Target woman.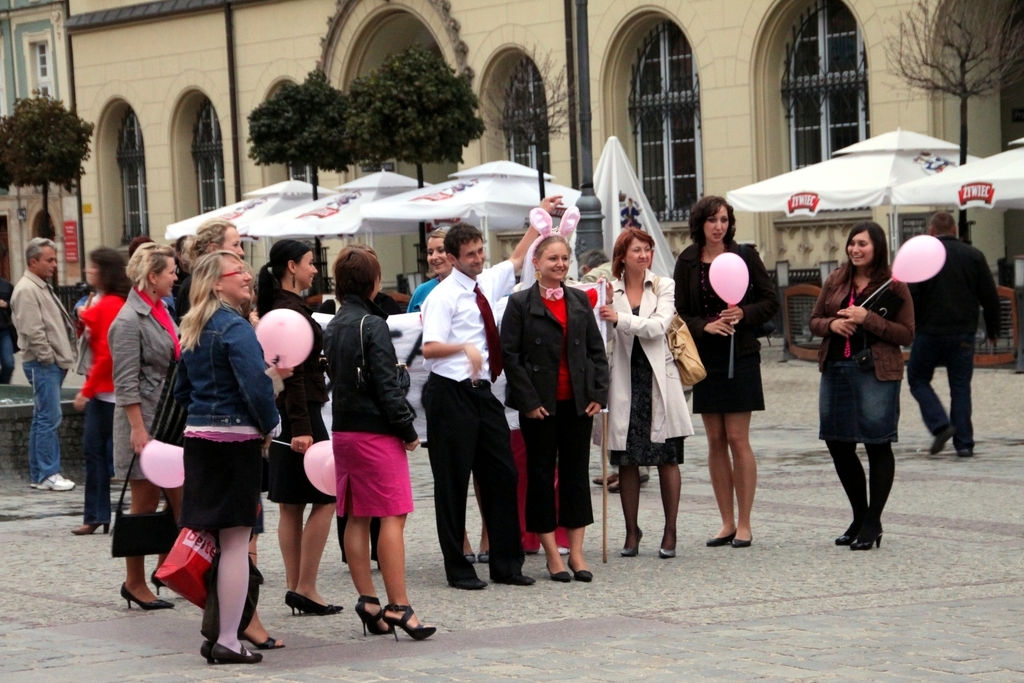
Target region: (left=322, top=236, right=445, bottom=649).
